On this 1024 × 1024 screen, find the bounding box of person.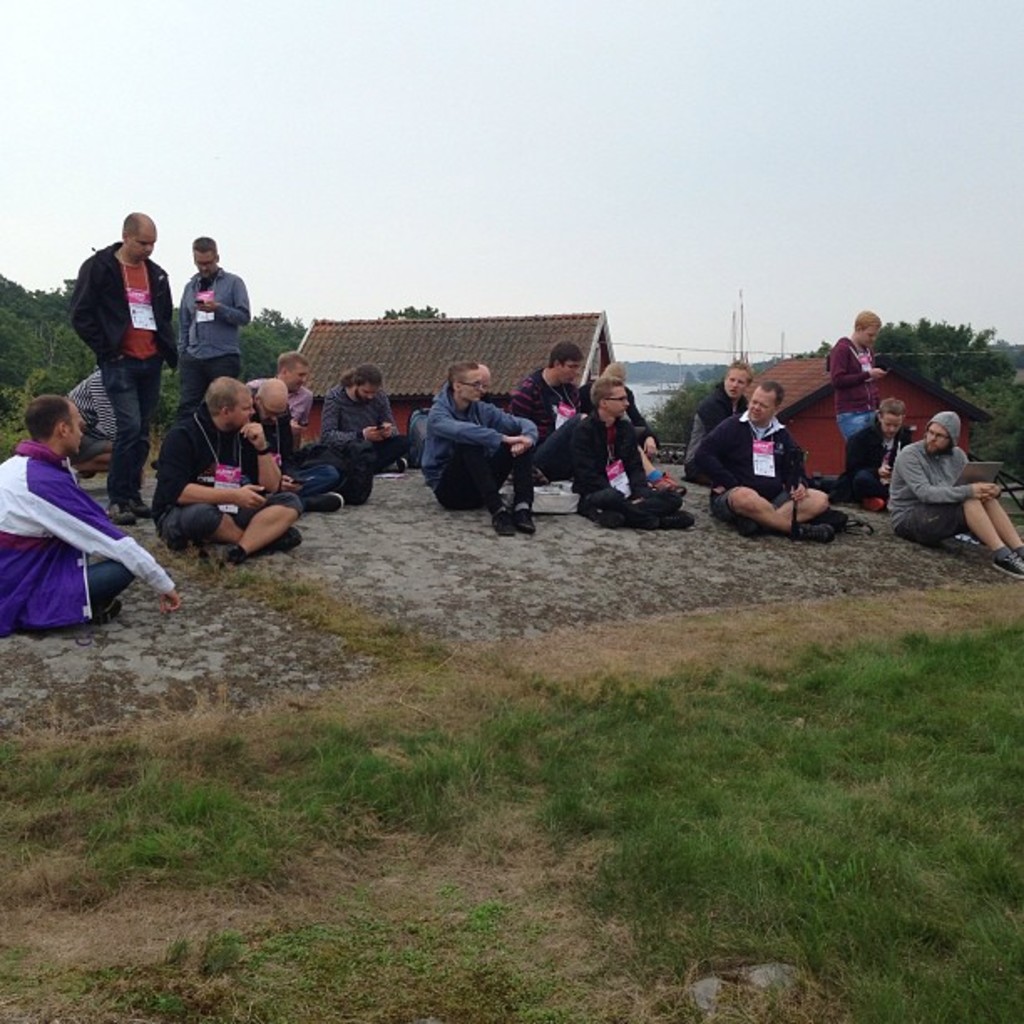
Bounding box: crop(689, 356, 751, 442).
